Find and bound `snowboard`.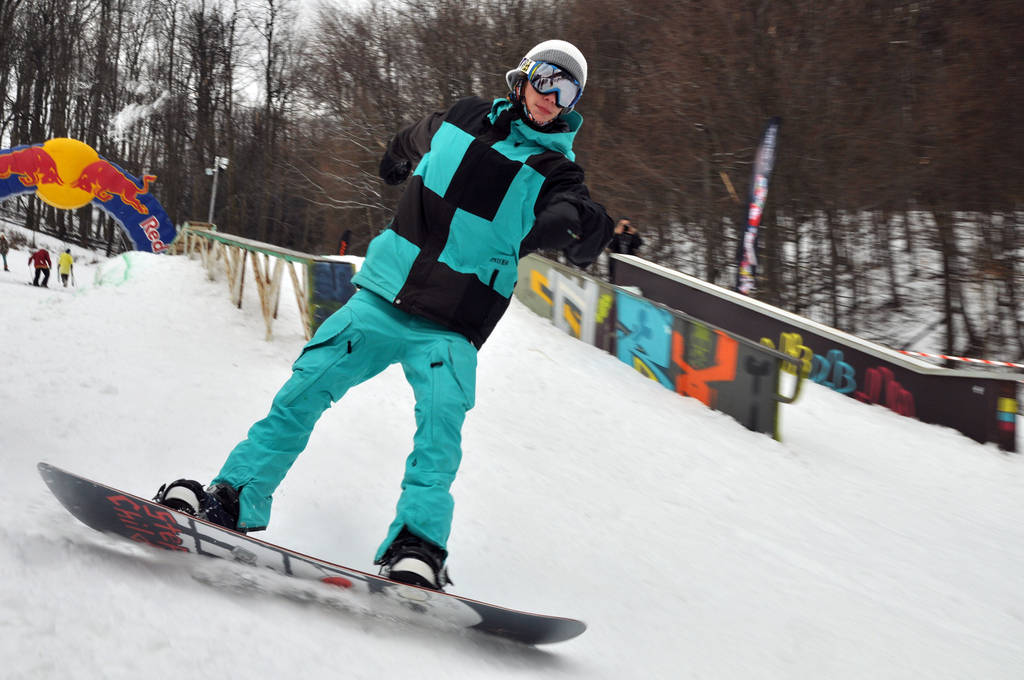
Bound: select_region(38, 461, 586, 648).
